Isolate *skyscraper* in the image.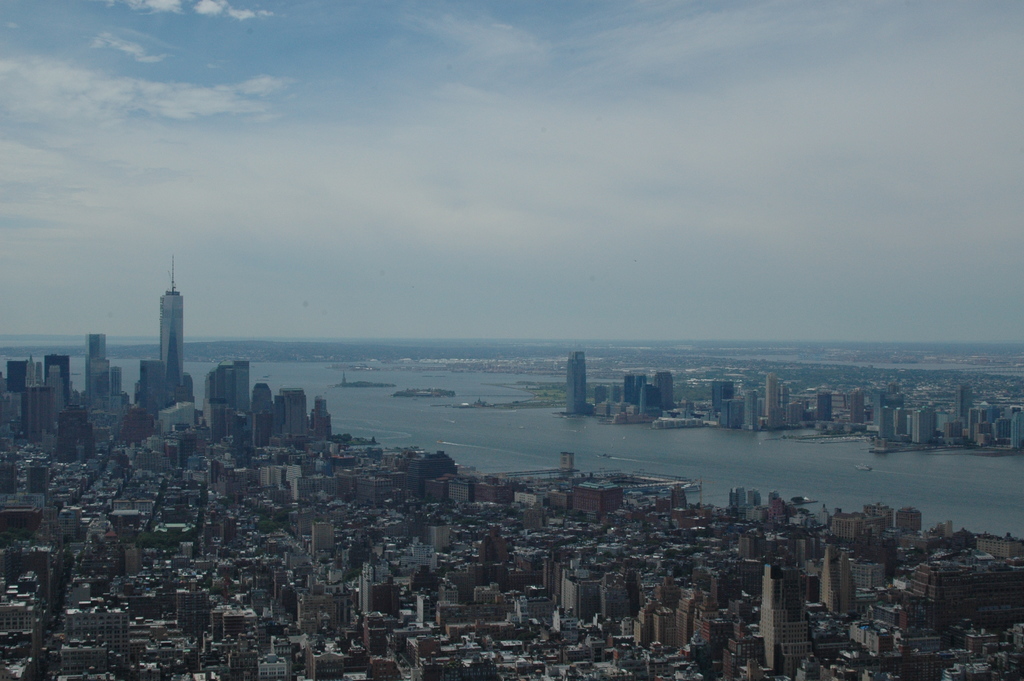
Isolated region: locate(641, 385, 660, 417).
